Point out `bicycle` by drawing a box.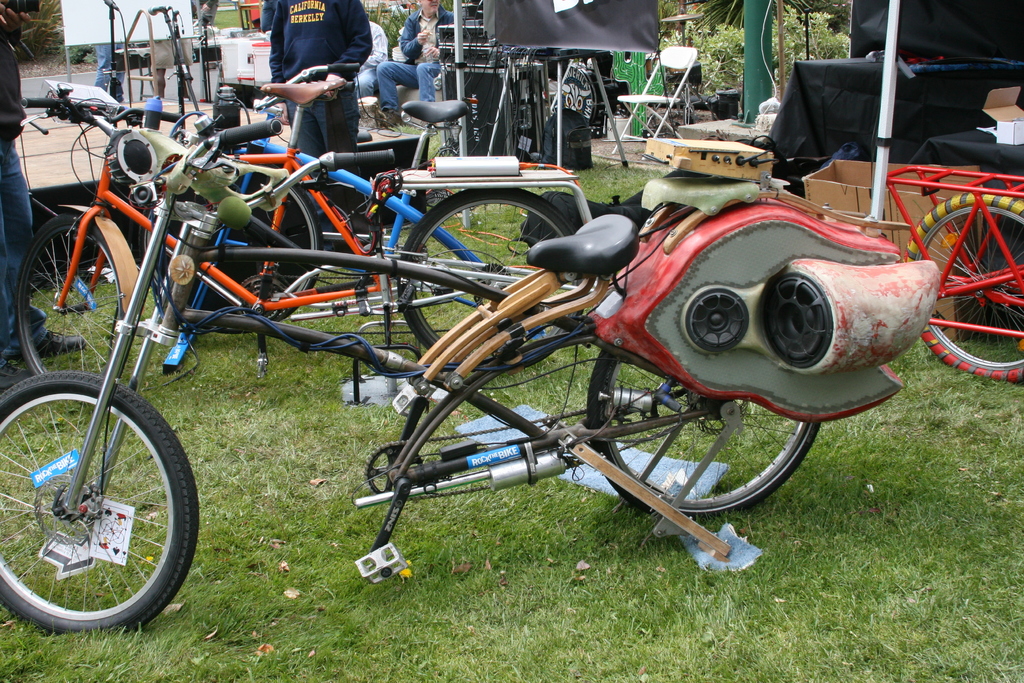
pyautogui.locateOnScreen(106, 51, 584, 383).
